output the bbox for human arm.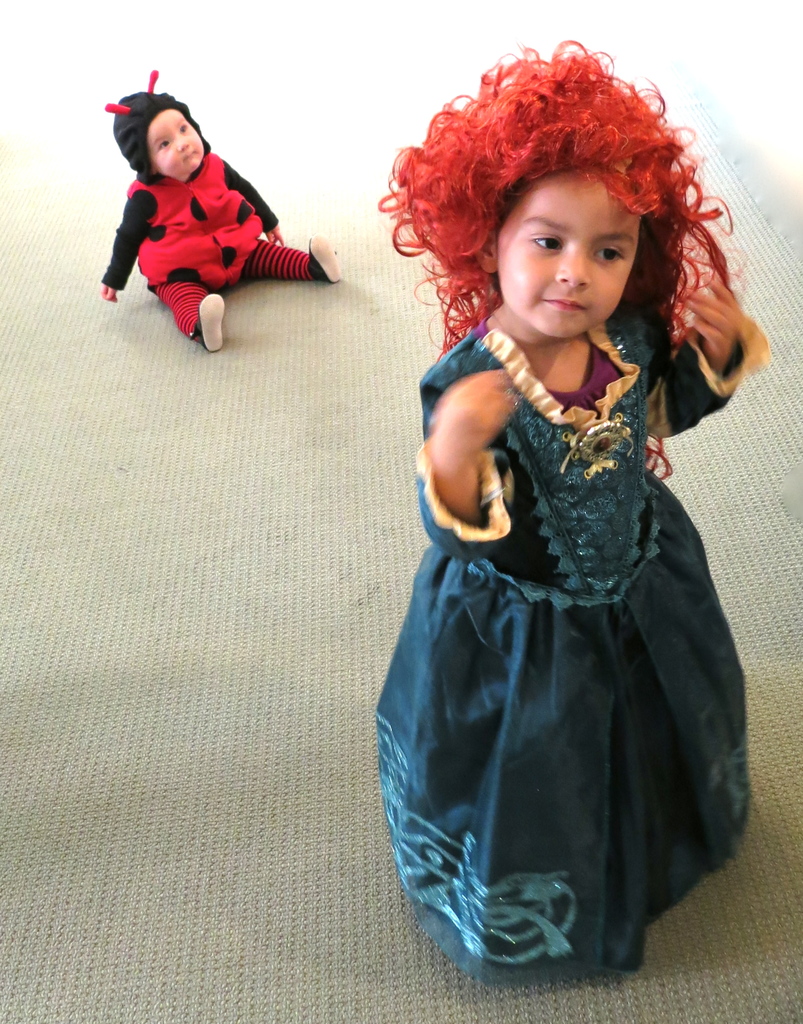
crop(651, 273, 775, 436).
